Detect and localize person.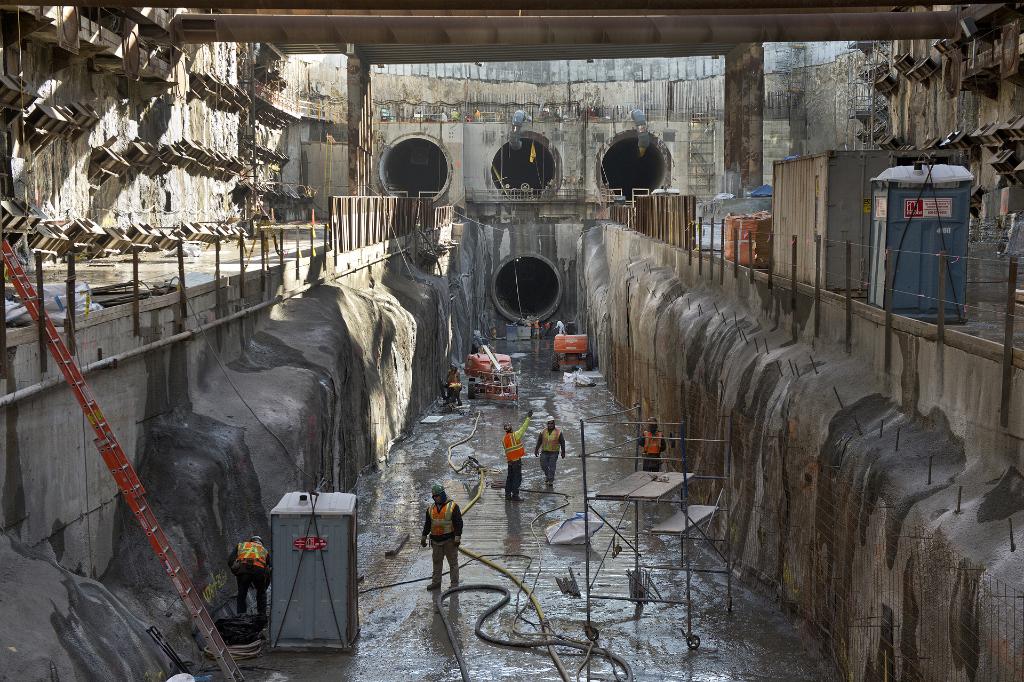
Localized at left=636, top=418, right=666, bottom=468.
